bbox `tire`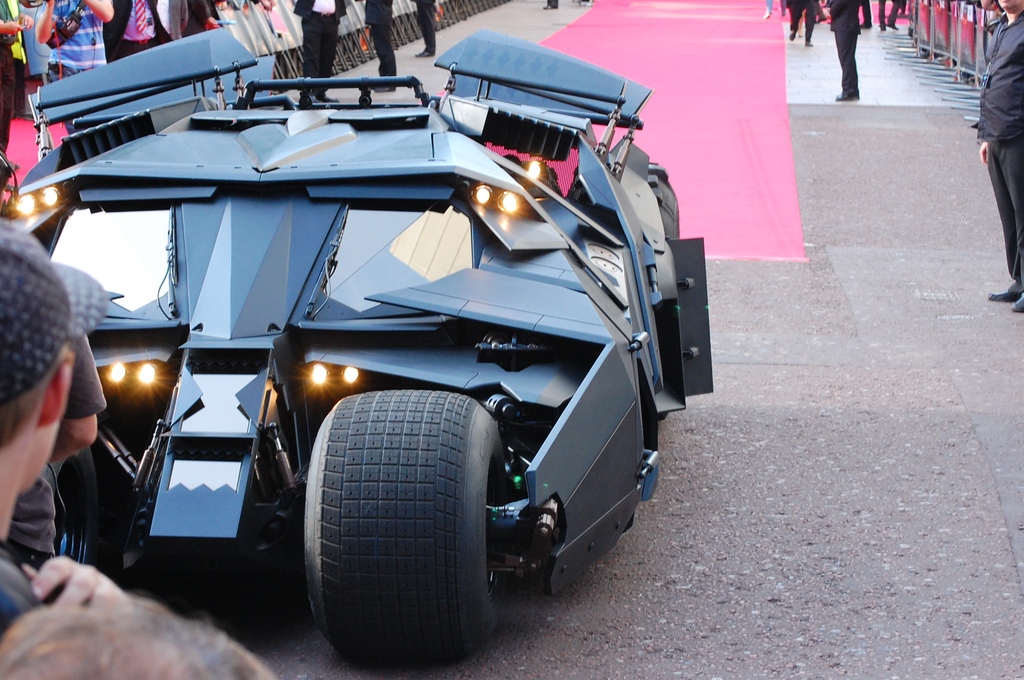
l=44, t=429, r=129, b=571
